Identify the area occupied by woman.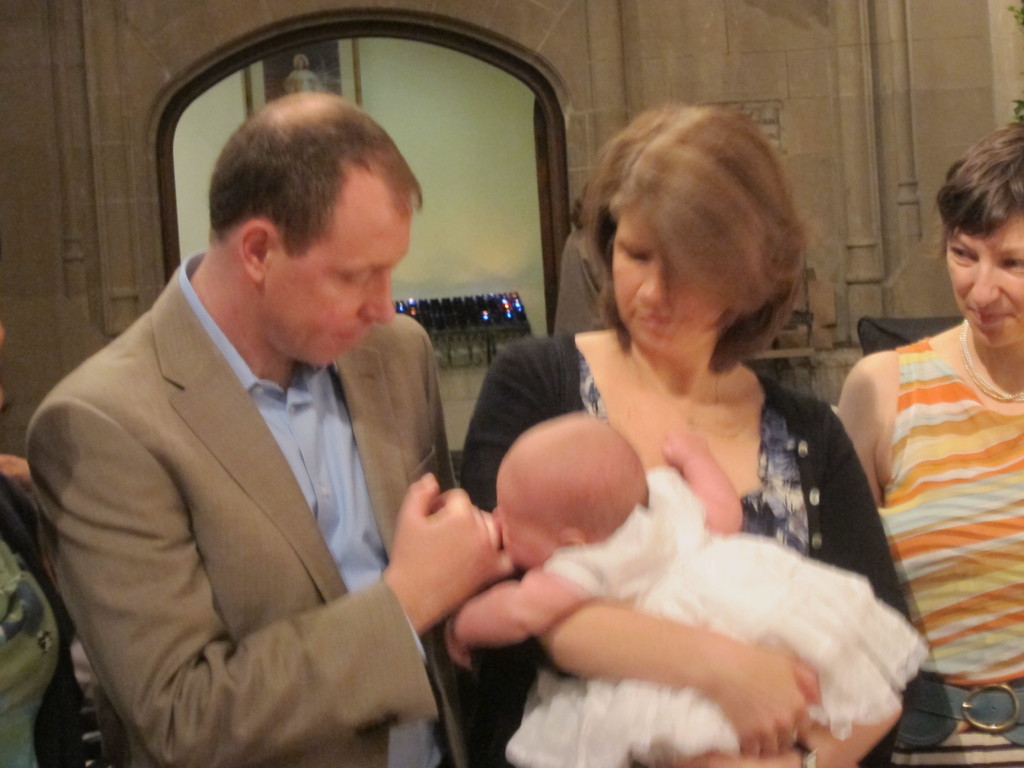
Area: [left=837, top=118, right=1023, bottom=767].
